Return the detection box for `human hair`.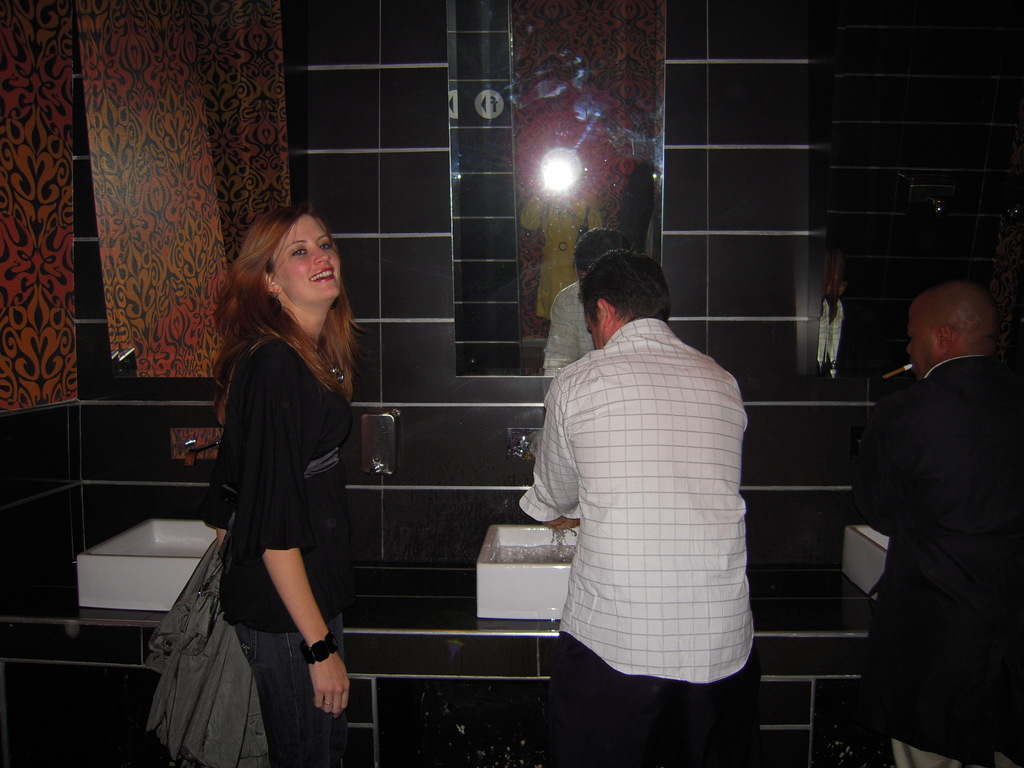
573,226,641,271.
